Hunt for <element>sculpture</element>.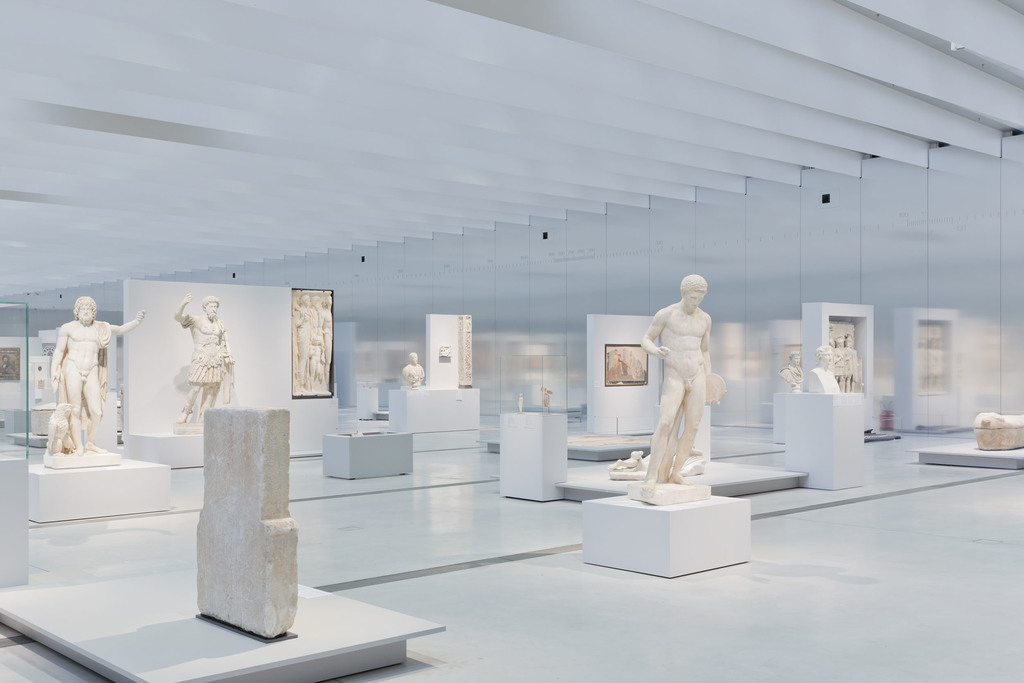
Hunted down at l=294, t=293, r=332, b=389.
